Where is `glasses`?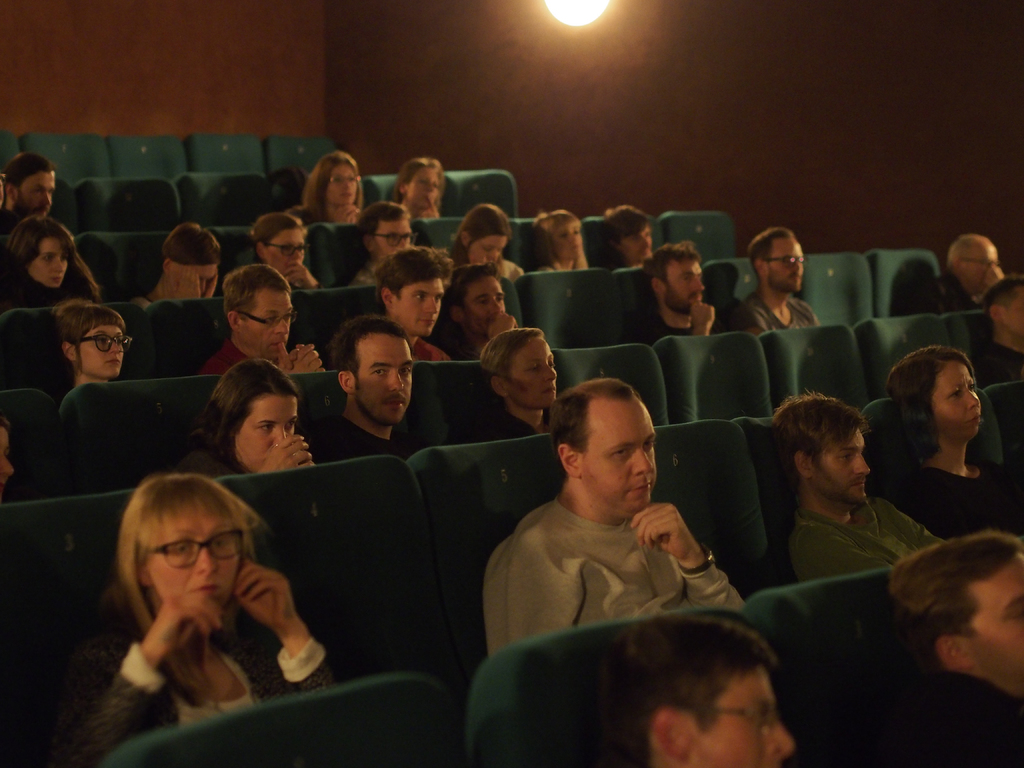
bbox=(363, 228, 415, 253).
